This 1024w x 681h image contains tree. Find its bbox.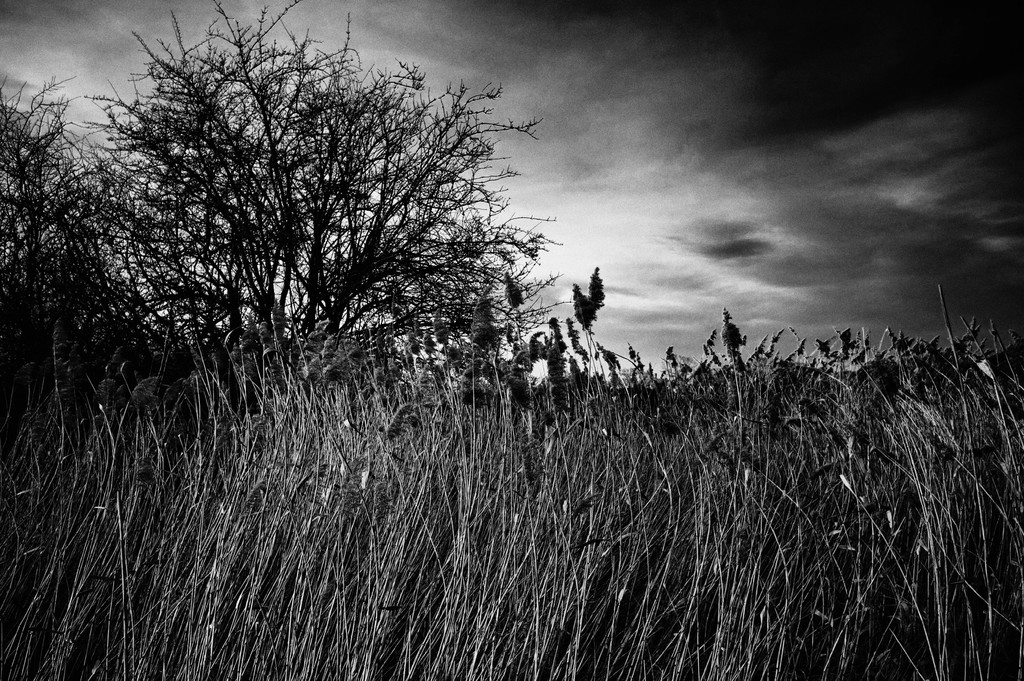
pyautogui.locateOnScreen(84, 26, 561, 429).
